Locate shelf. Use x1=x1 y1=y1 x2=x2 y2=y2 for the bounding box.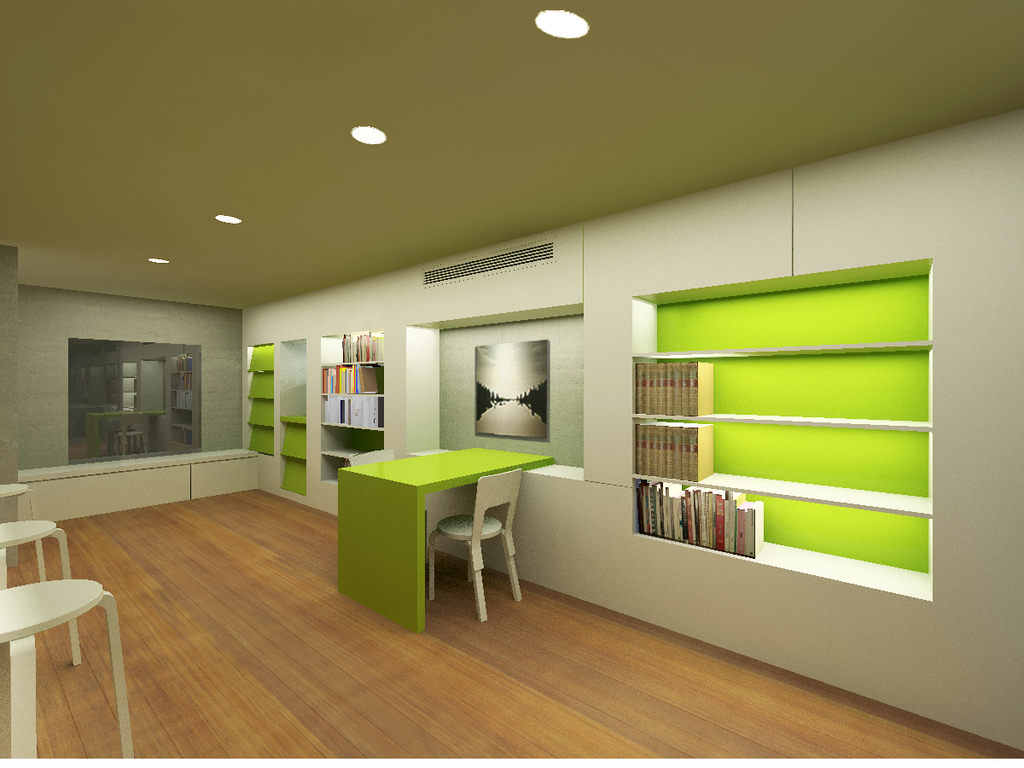
x1=403 y1=305 x2=588 y2=480.
